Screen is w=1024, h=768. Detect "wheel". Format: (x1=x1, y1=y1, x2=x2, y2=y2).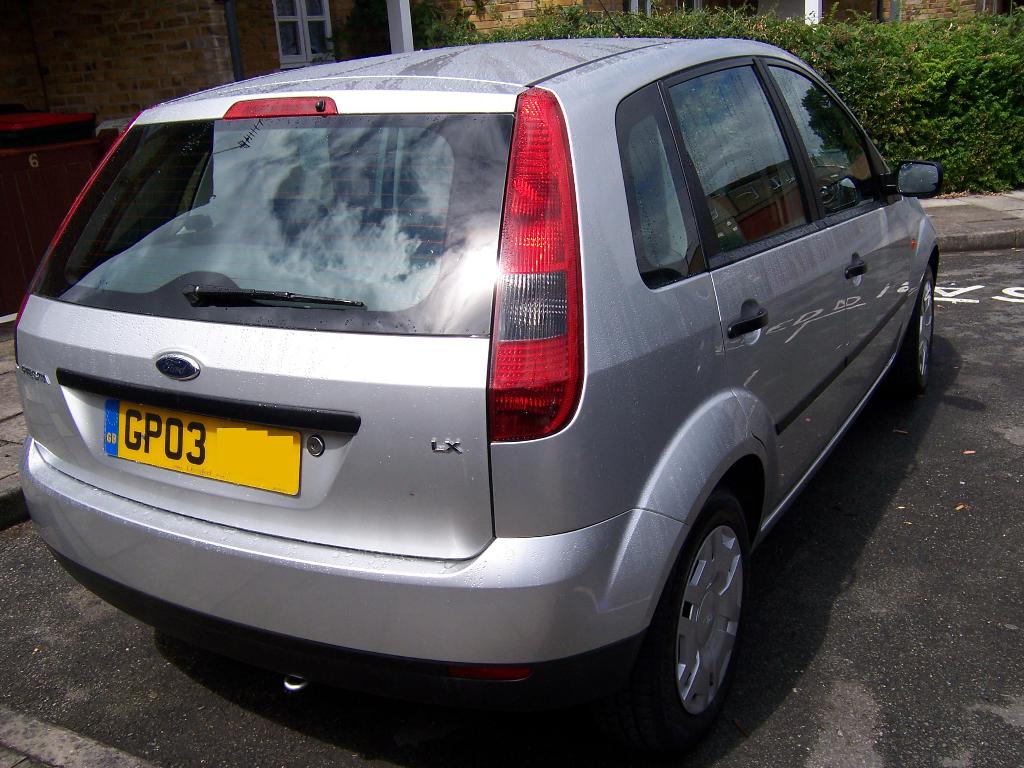
(x1=641, y1=483, x2=765, y2=736).
